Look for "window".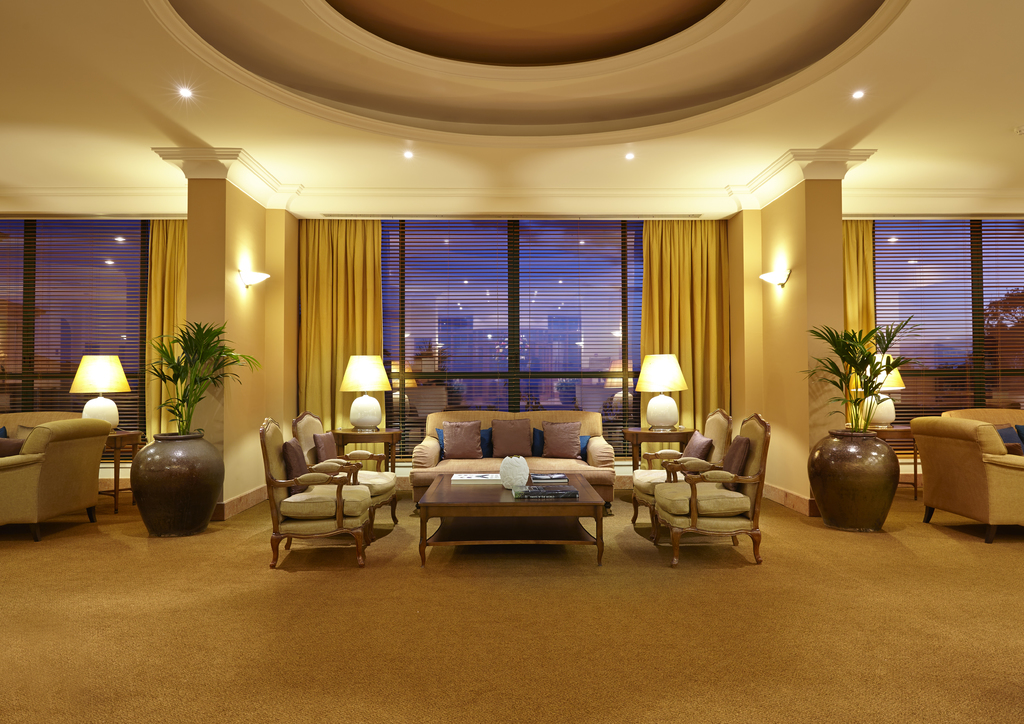
Found: (379, 221, 657, 467).
